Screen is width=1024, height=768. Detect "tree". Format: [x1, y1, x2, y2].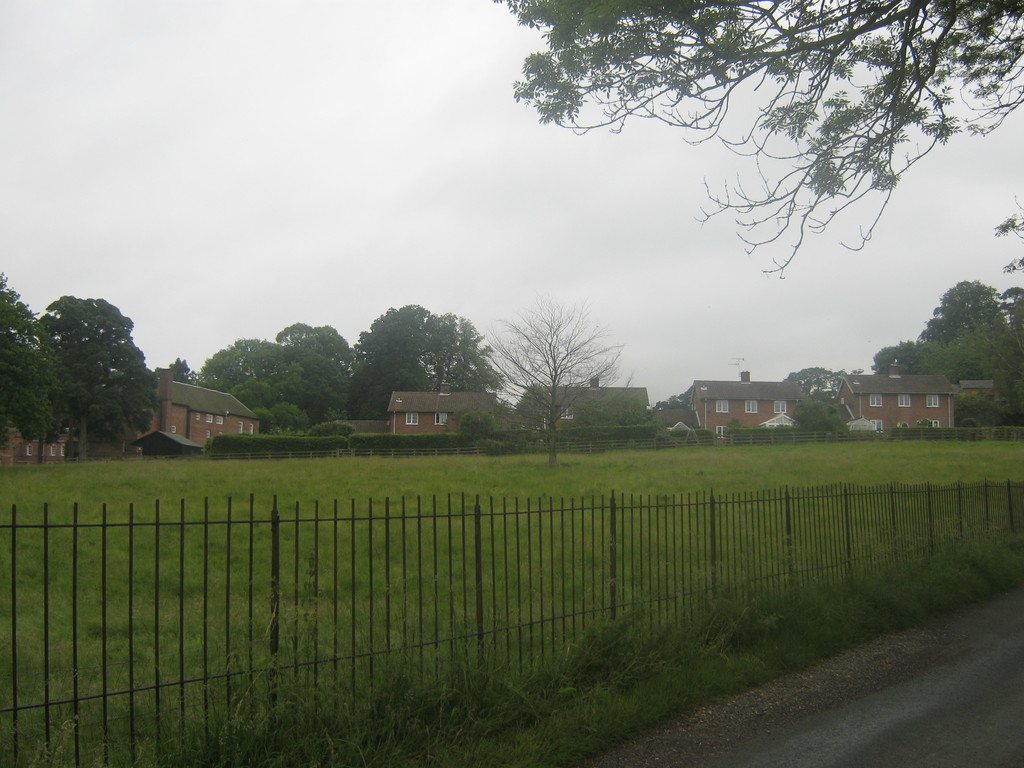
[0, 265, 79, 456].
